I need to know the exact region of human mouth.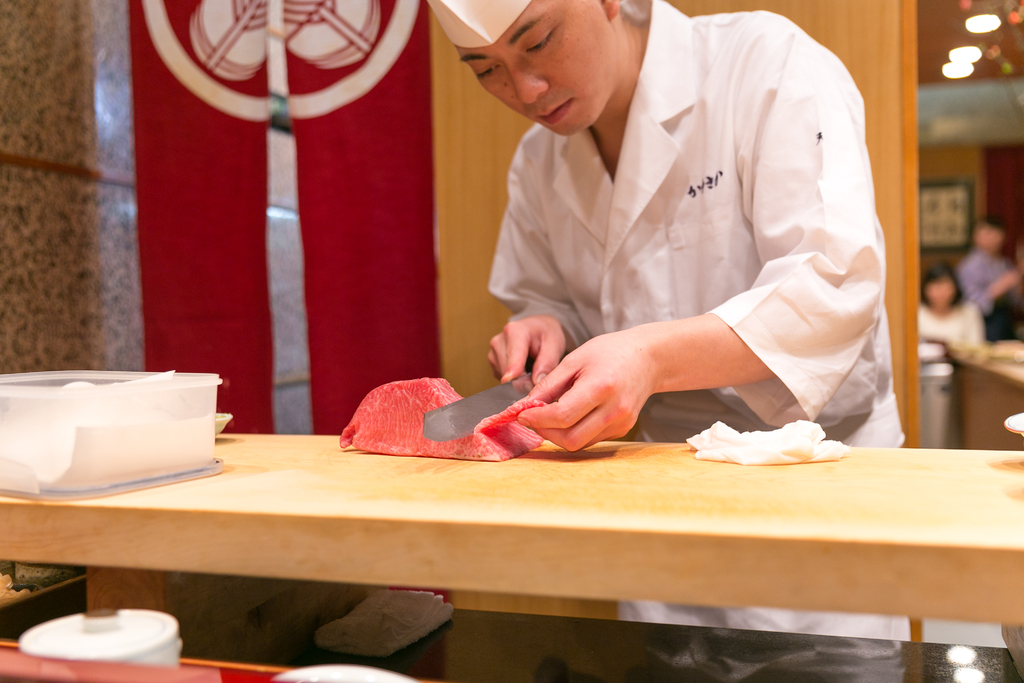
Region: bbox=[538, 97, 570, 127].
